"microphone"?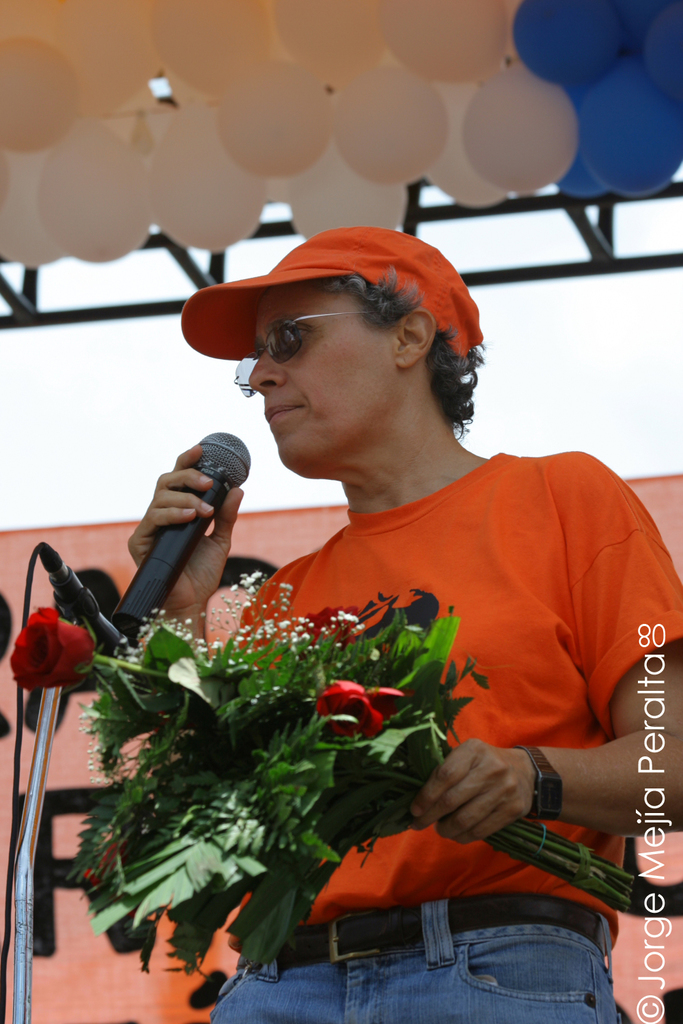
bbox=[37, 539, 132, 657]
